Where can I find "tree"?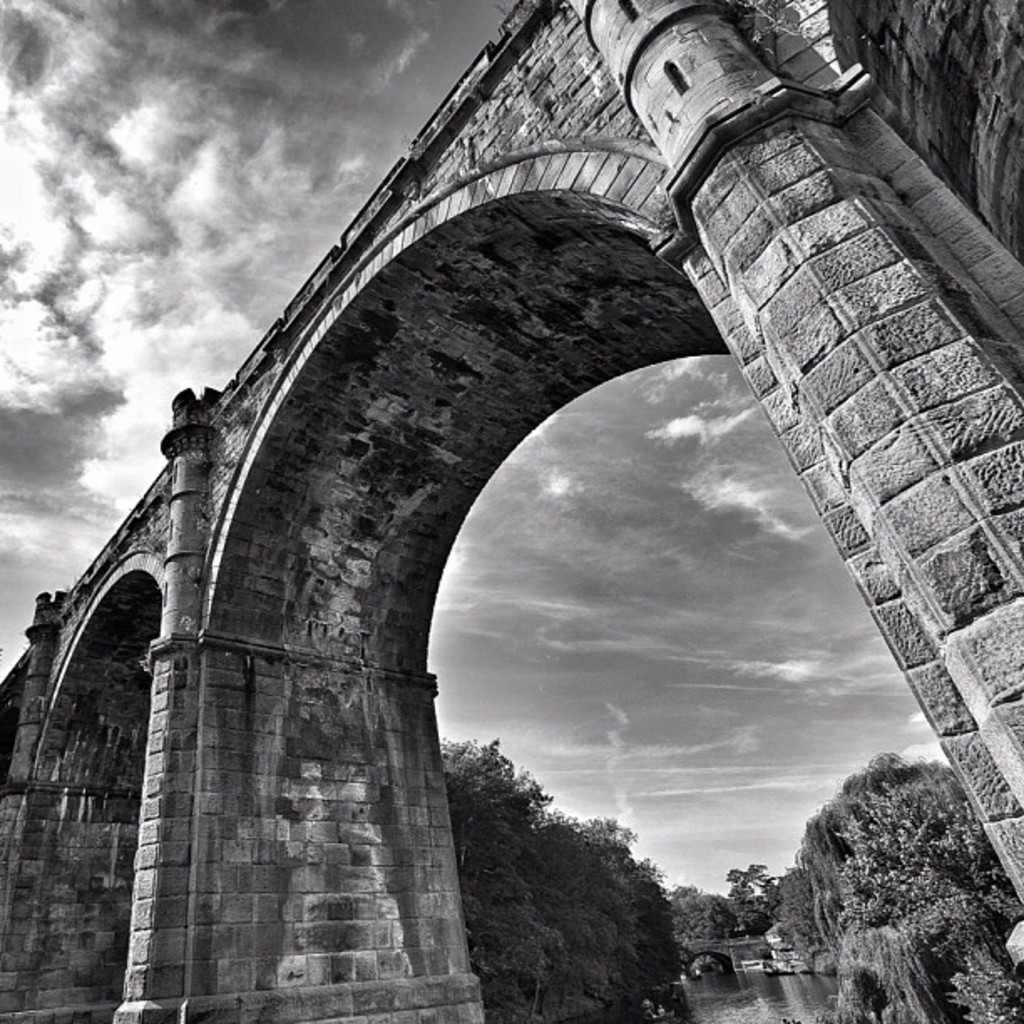
You can find it at <box>771,751,1016,1022</box>.
